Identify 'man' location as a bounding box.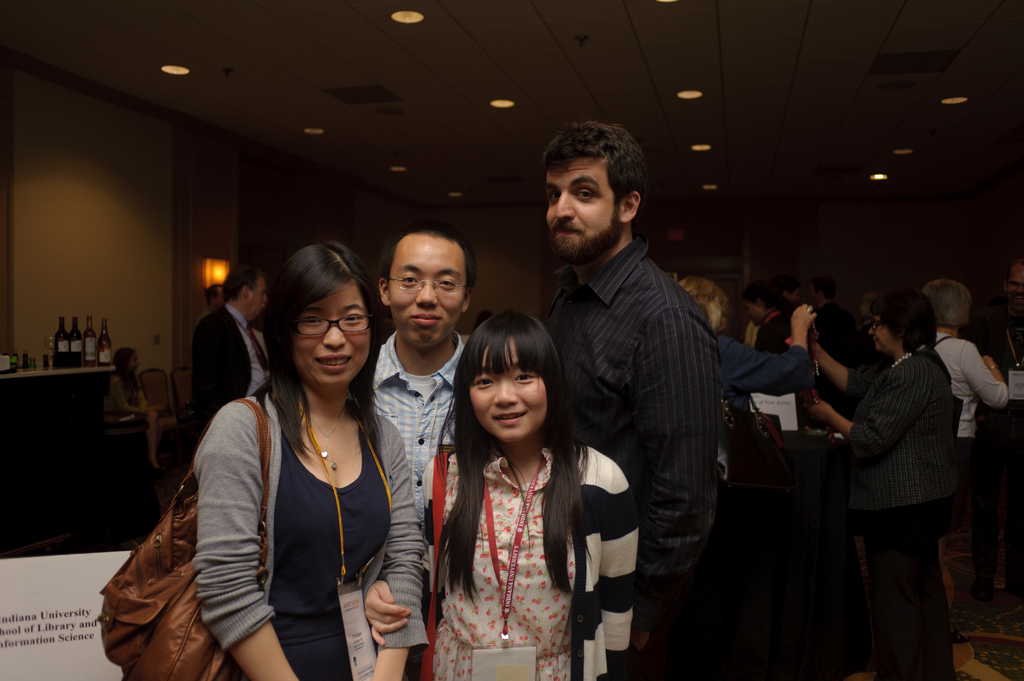
<bbox>353, 222, 476, 680</bbox>.
